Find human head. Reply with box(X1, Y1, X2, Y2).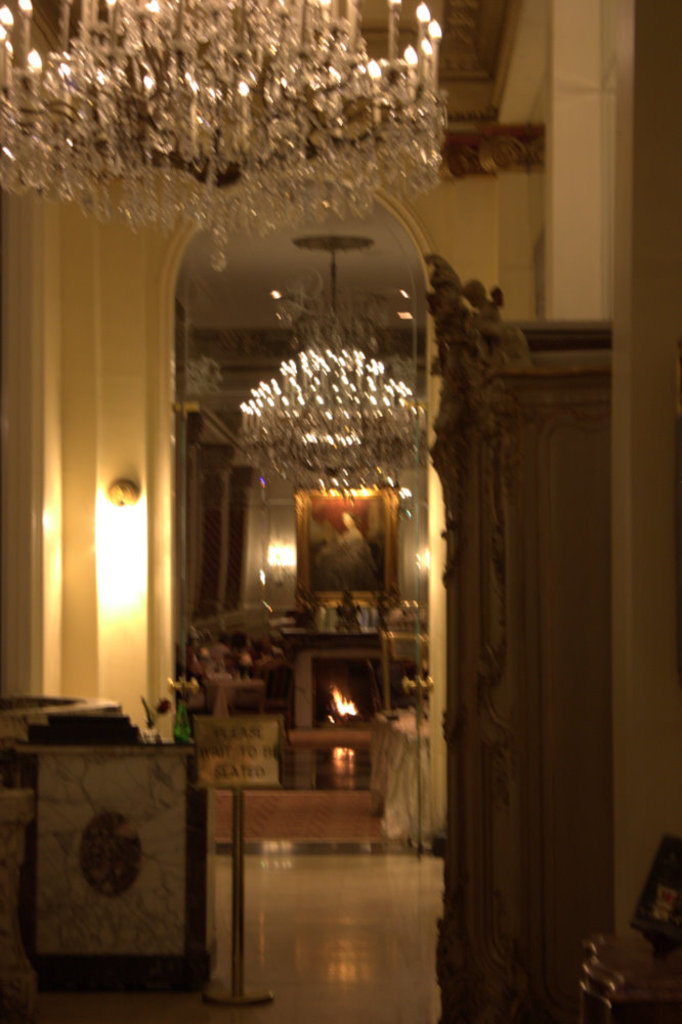
box(340, 513, 360, 525).
